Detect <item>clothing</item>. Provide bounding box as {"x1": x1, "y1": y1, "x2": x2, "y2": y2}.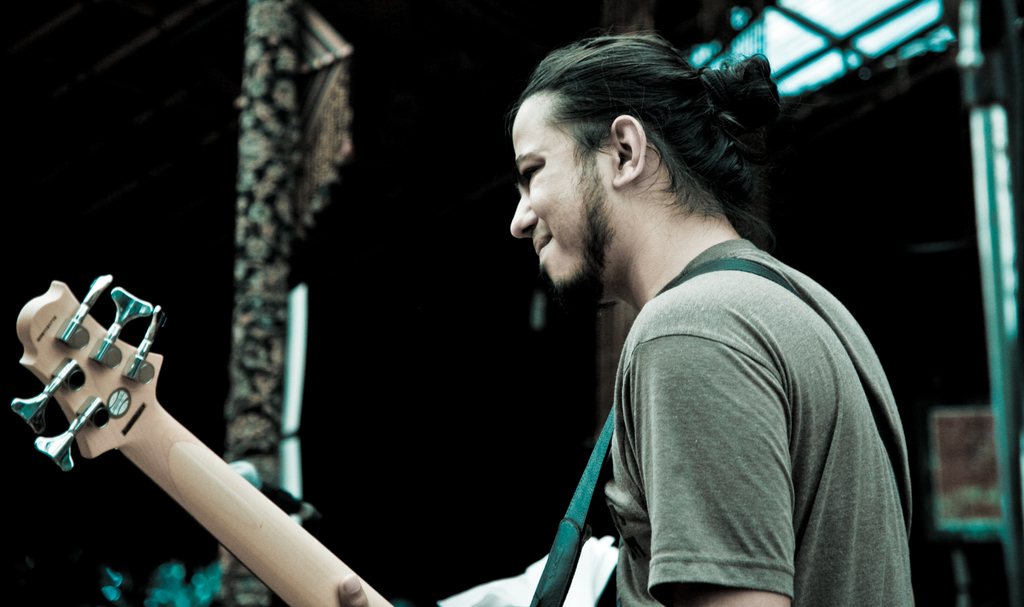
{"x1": 514, "y1": 186, "x2": 924, "y2": 597}.
